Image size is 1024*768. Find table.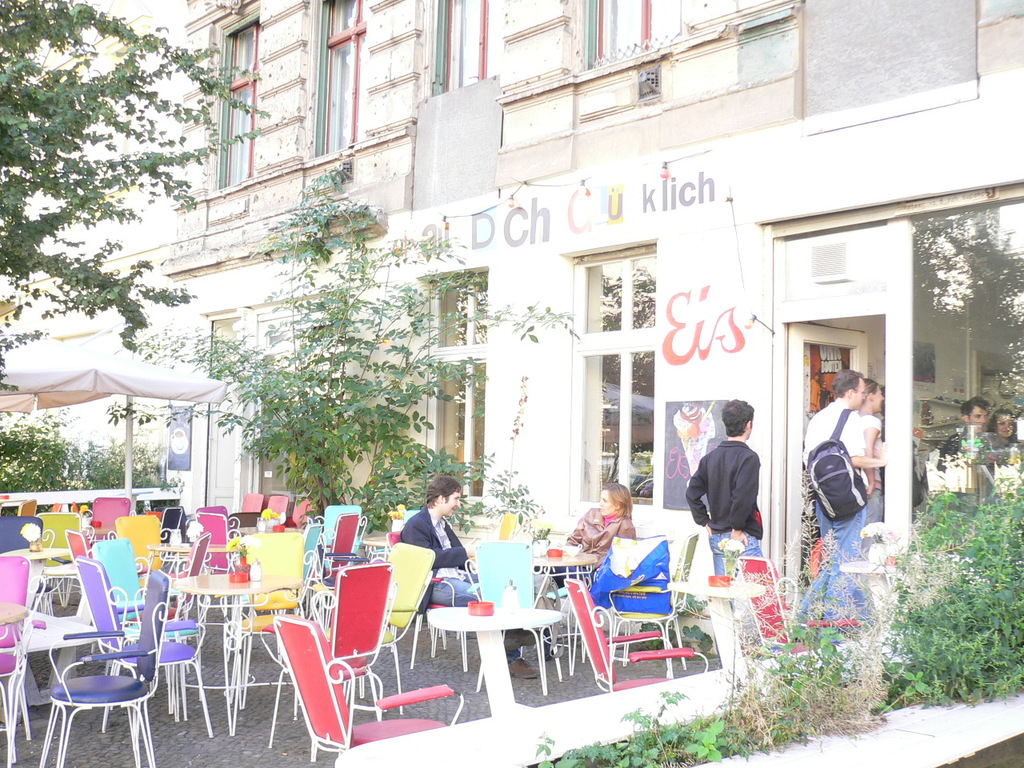
[172,574,294,734].
